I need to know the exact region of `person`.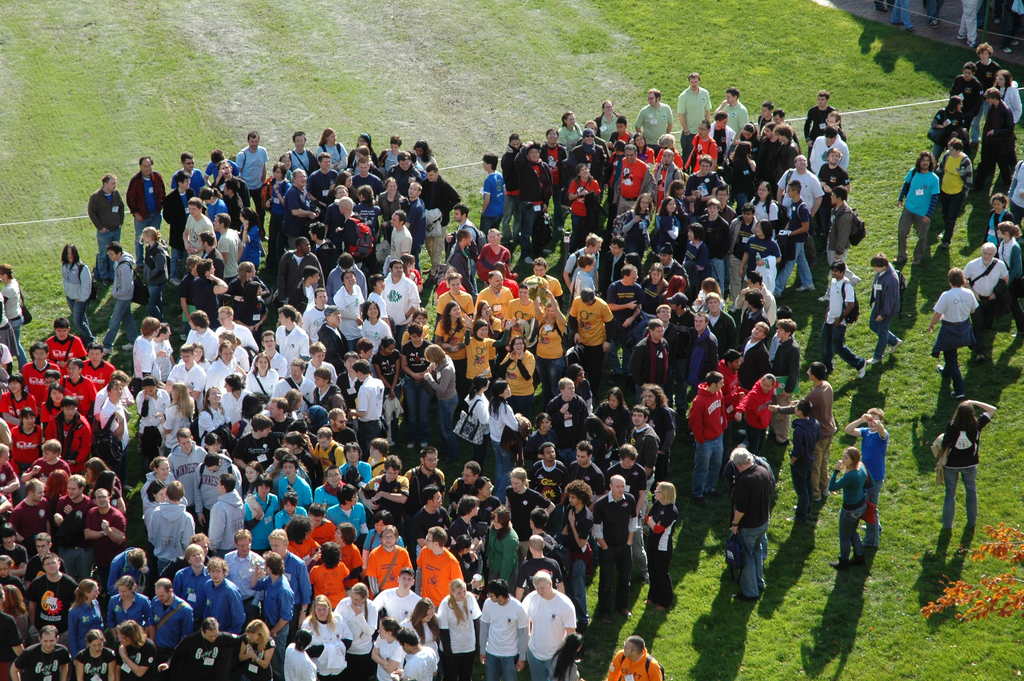
Region: 318, 299, 351, 351.
